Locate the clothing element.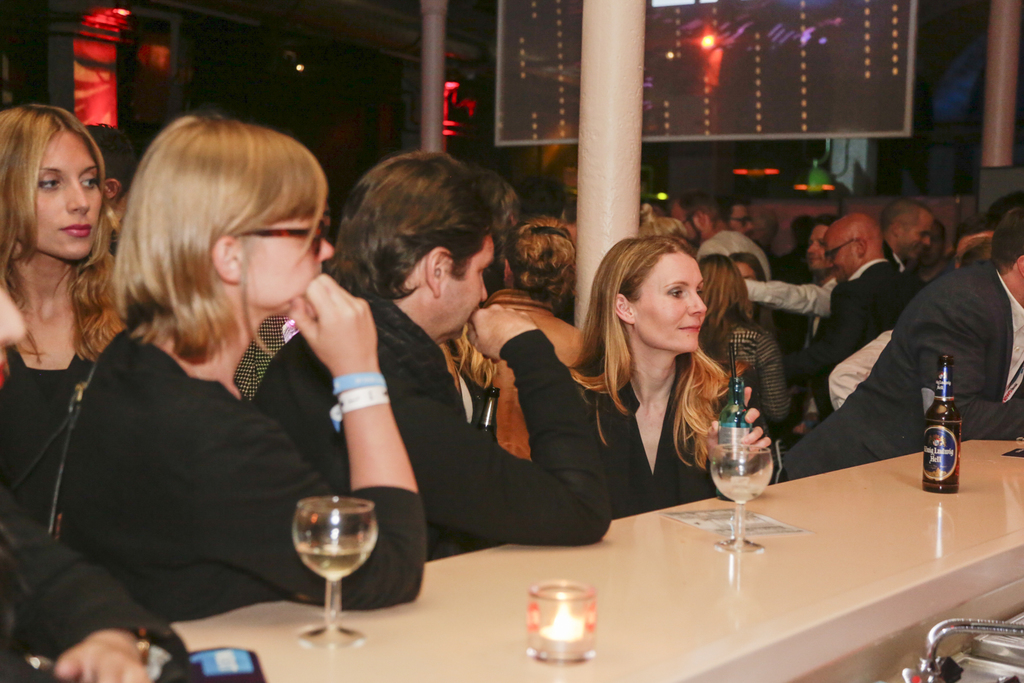
Element bbox: rect(253, 282, 591, 558).
